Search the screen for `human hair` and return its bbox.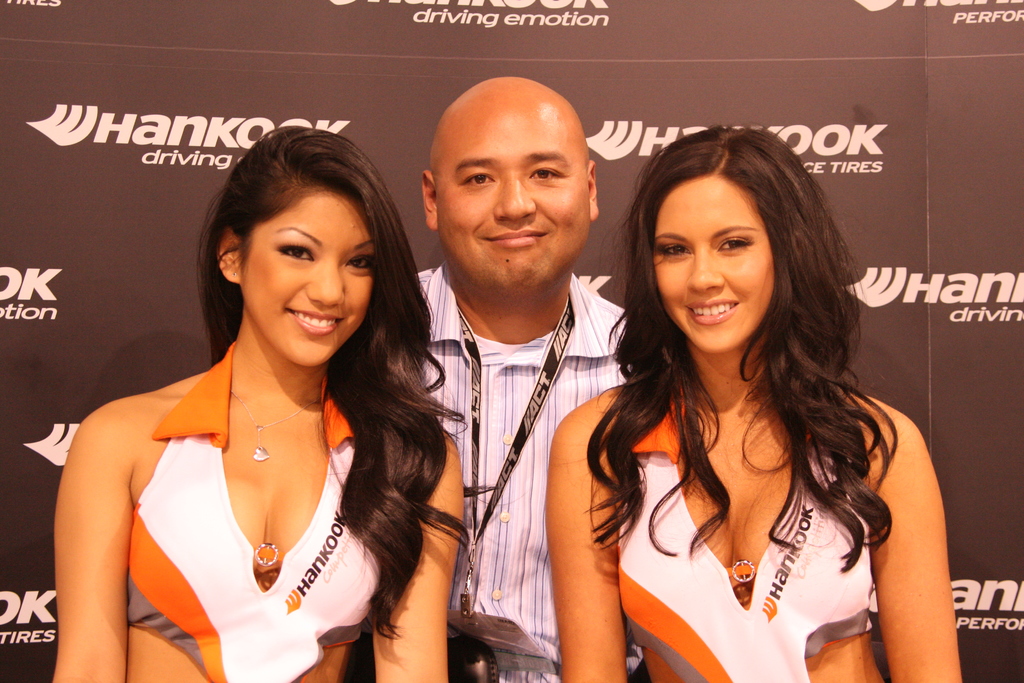
Found: {"x1": 200, "y1": 119, "x2": 463, "y2": 637}.
